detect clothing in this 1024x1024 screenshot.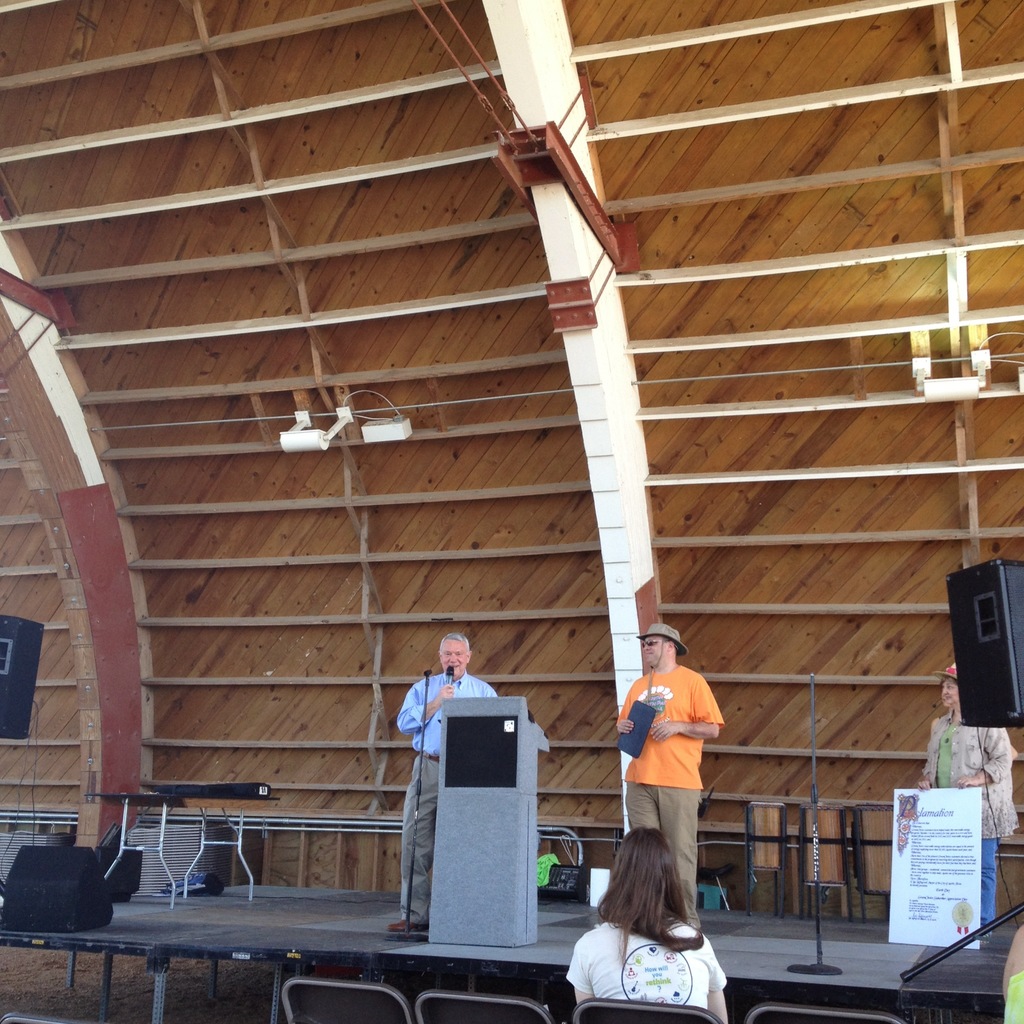
Detection: x1=558 y1=916 x2=732 y2=1009.
